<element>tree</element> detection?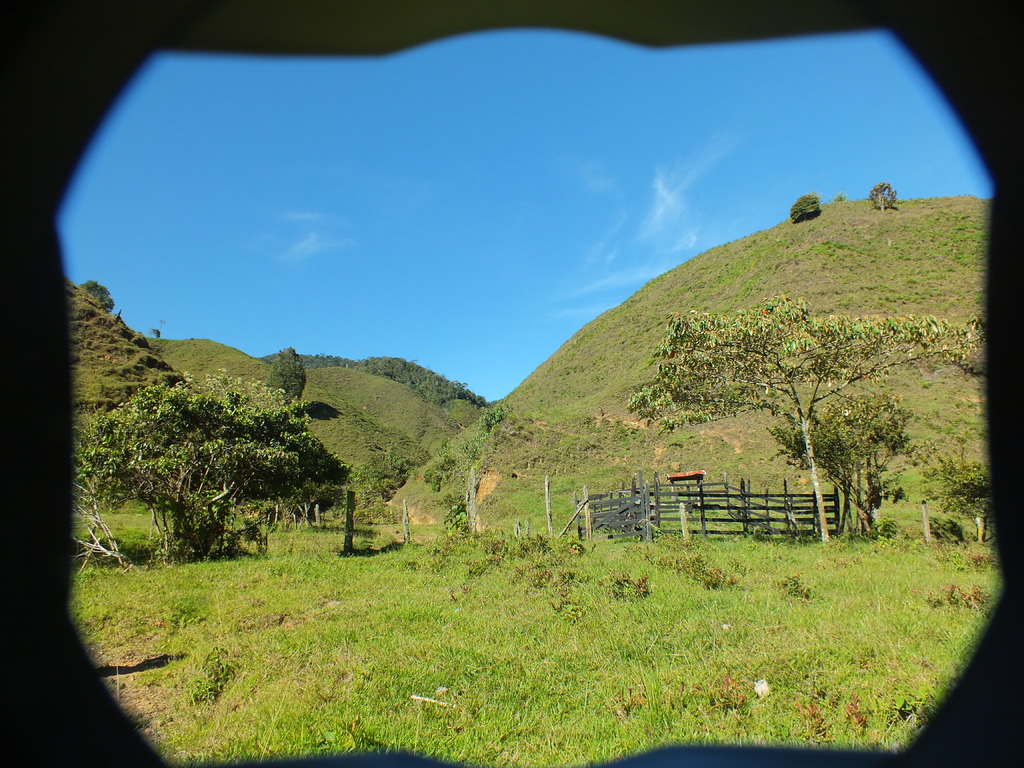
871,175,902,216
